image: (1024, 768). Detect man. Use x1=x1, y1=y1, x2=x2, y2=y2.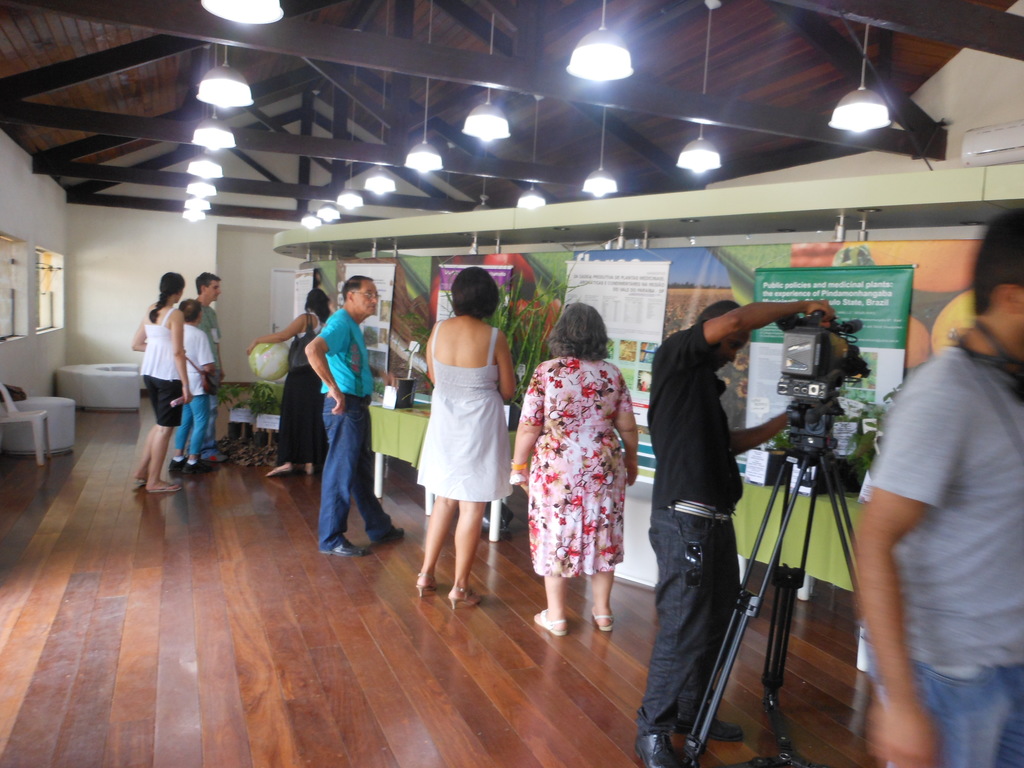
x1=838, y1=202, x2=1020, y2=767.
